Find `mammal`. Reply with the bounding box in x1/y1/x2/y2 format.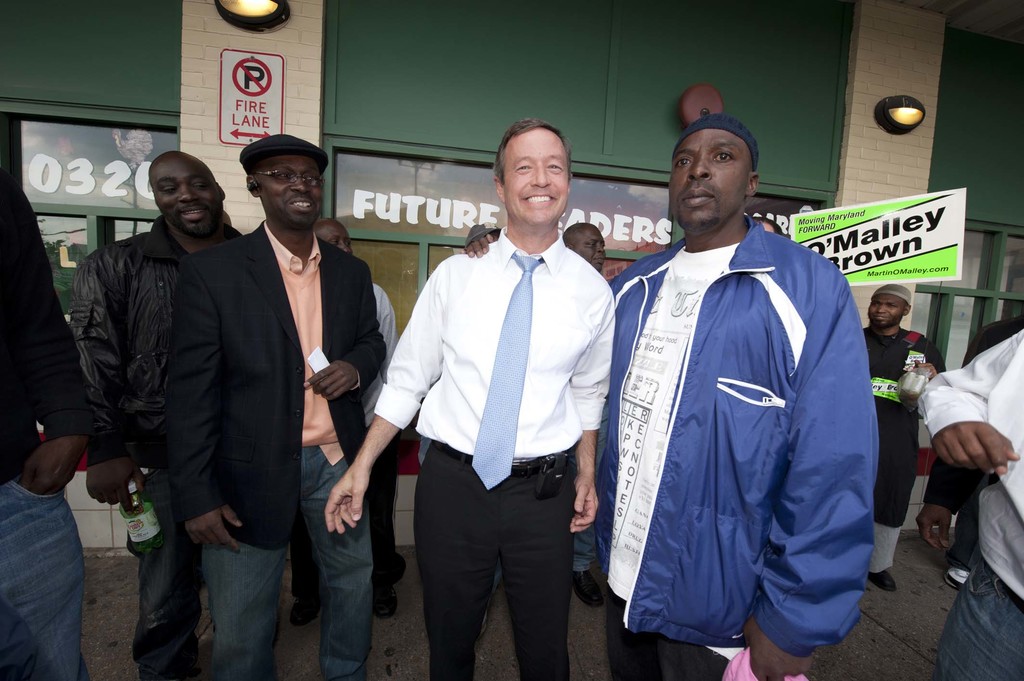
866/281/941/588.
